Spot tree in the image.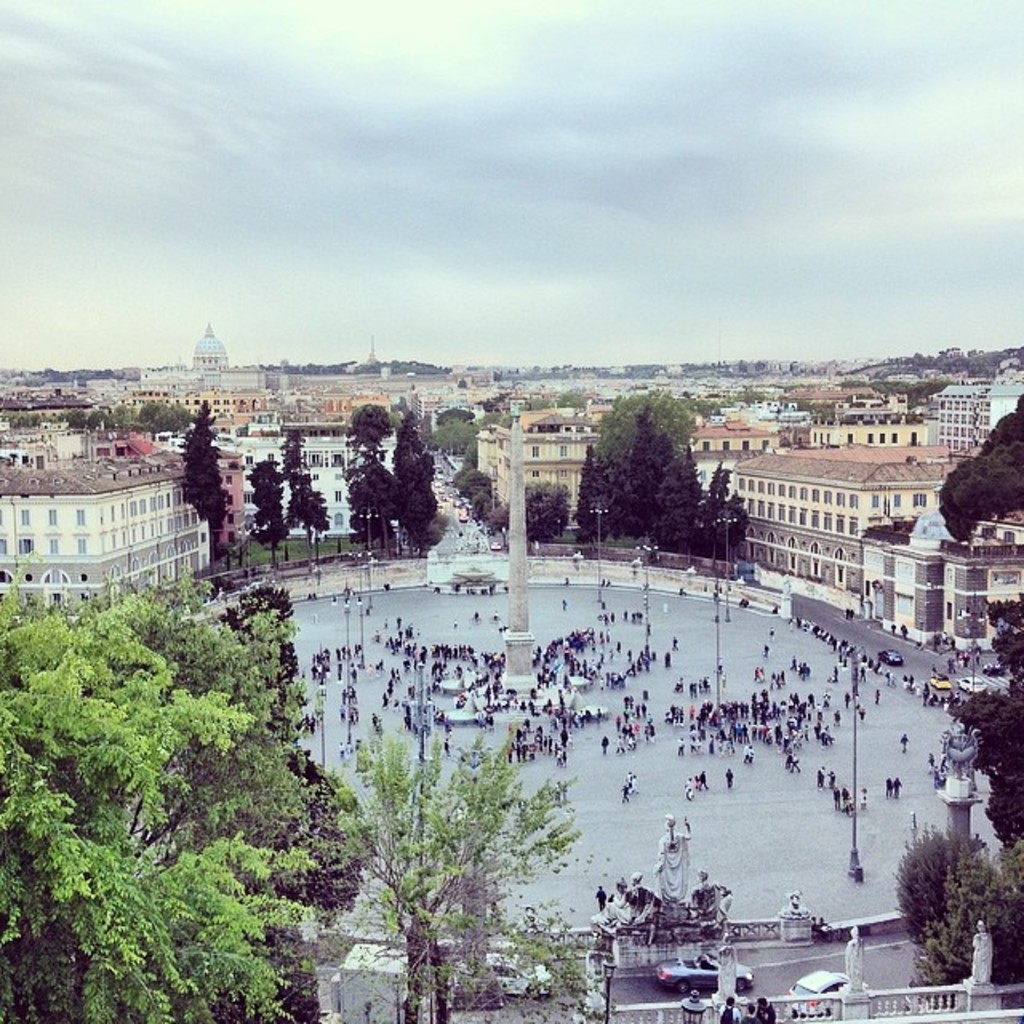
tree found at x1=574 y1=392 x2=739 y2=570.
